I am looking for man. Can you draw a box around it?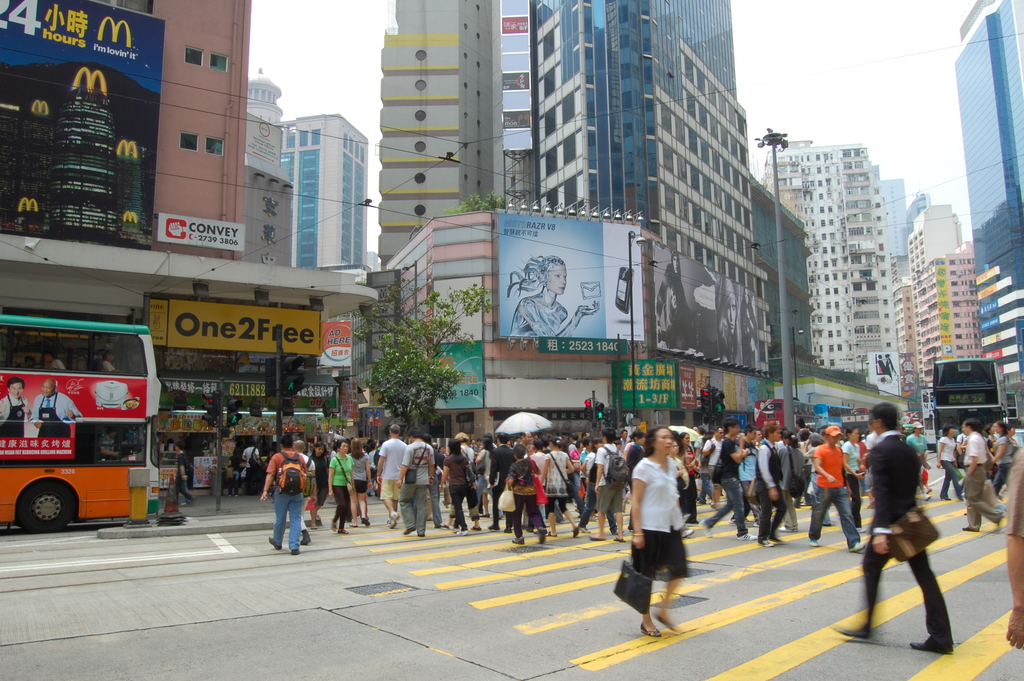
Sure, the bounding box is 622:430:626:446.
